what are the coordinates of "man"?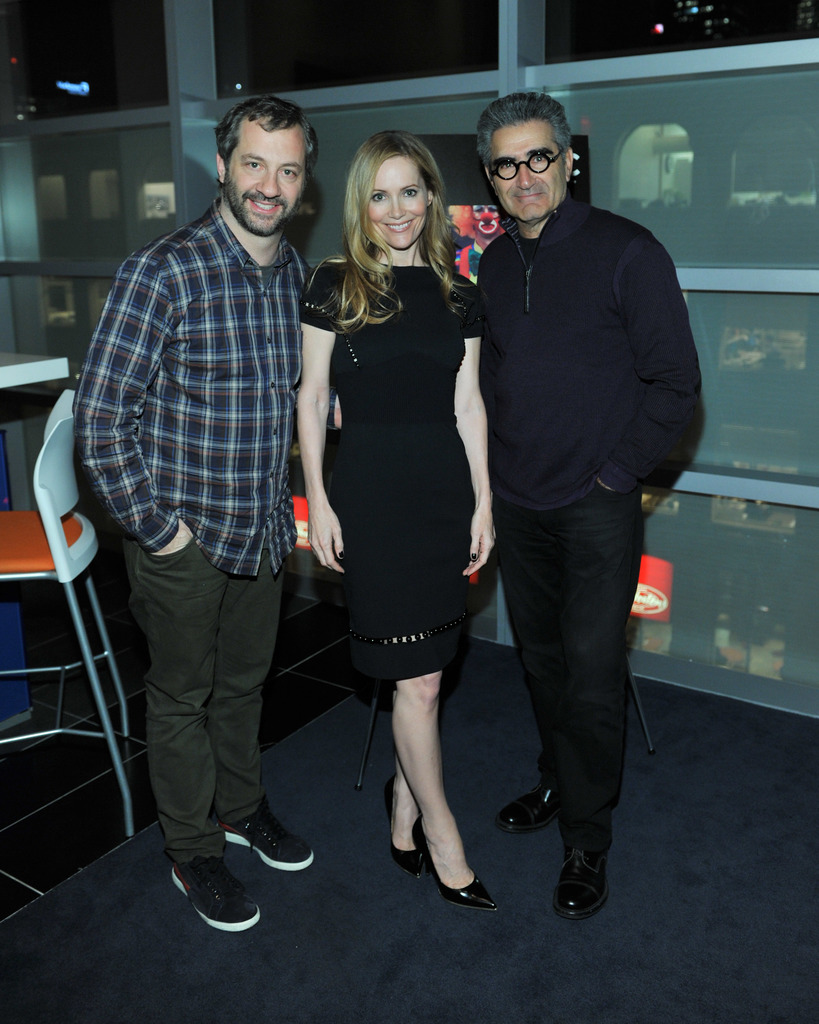
<bbox>76, 95, 323, 937</bbox>.
